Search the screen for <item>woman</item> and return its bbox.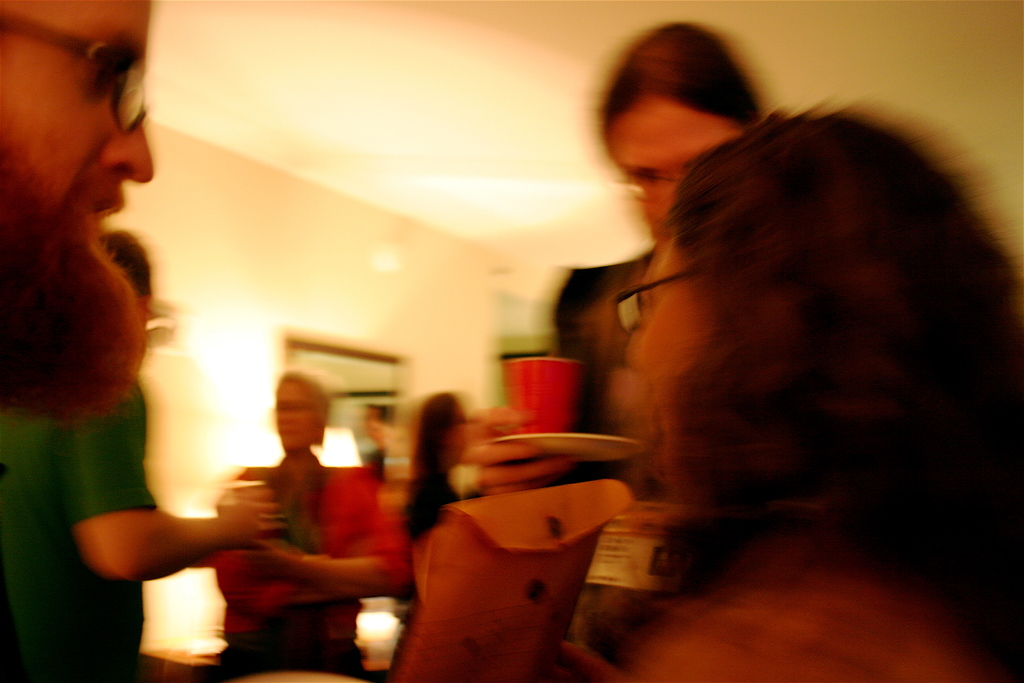
Found: [x1=500, y1=39, x2=1023, y2=661].
